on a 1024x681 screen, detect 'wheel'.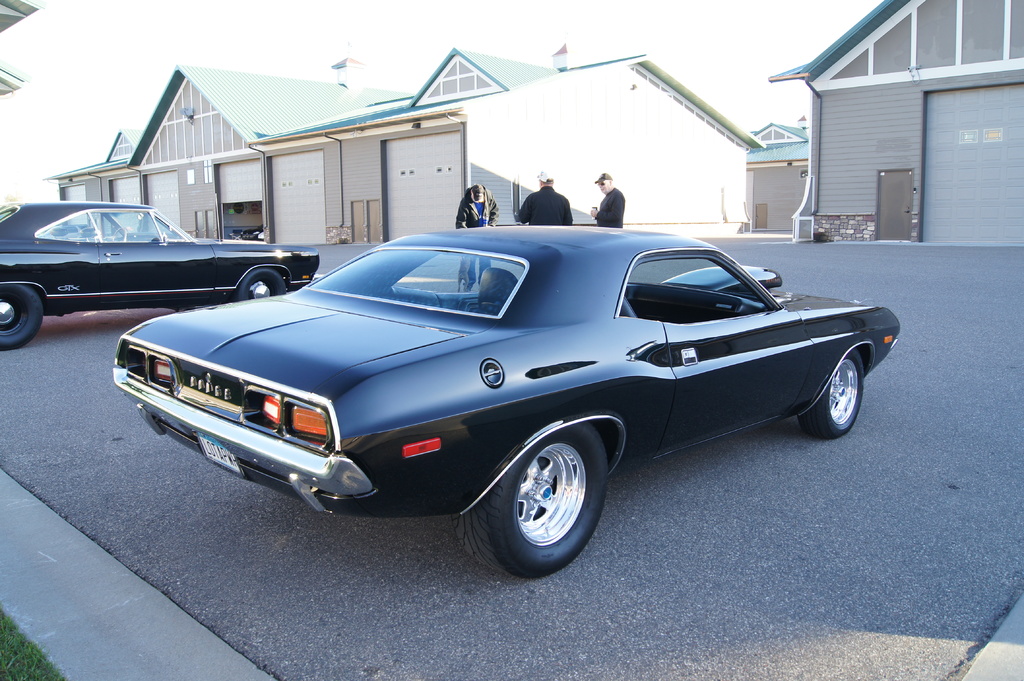
234/268/289/307.
